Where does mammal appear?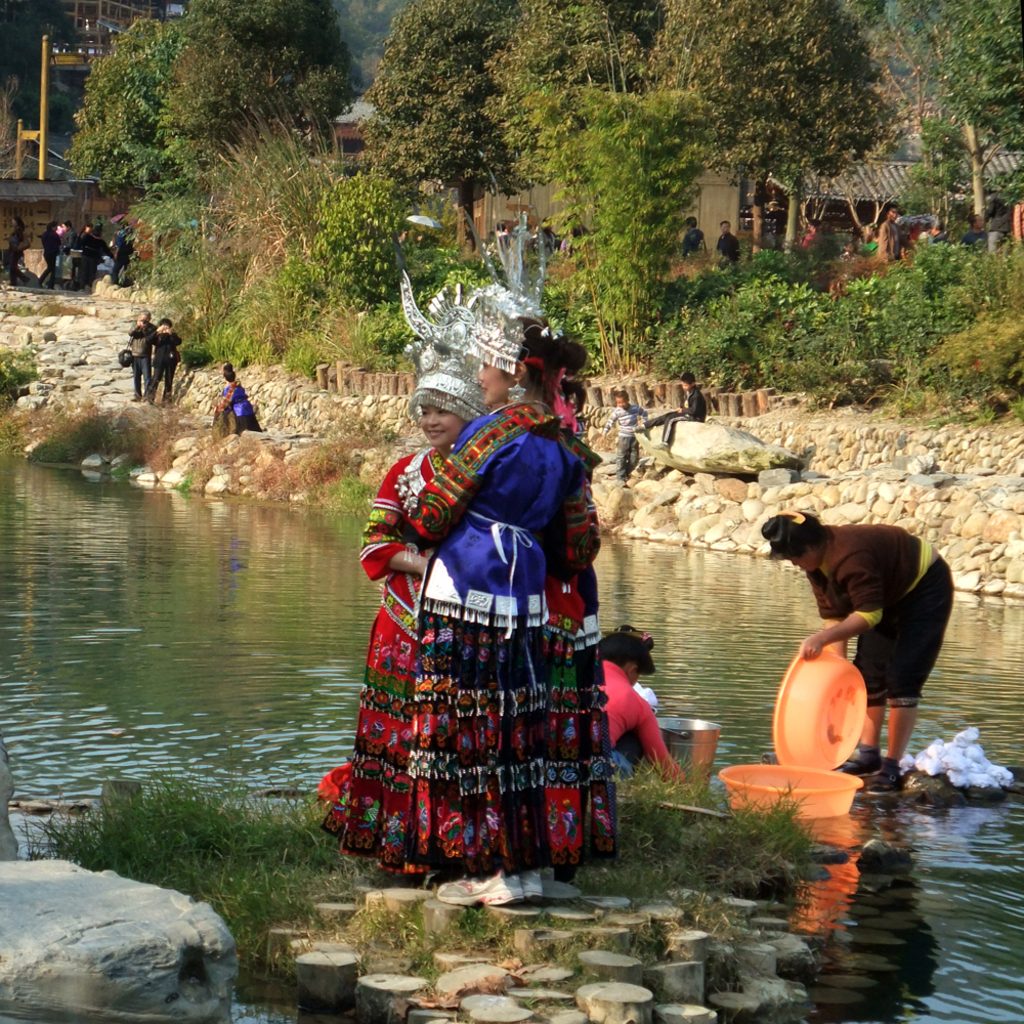
Appears at x1=912 y1=219 x2=929 y2=245.
